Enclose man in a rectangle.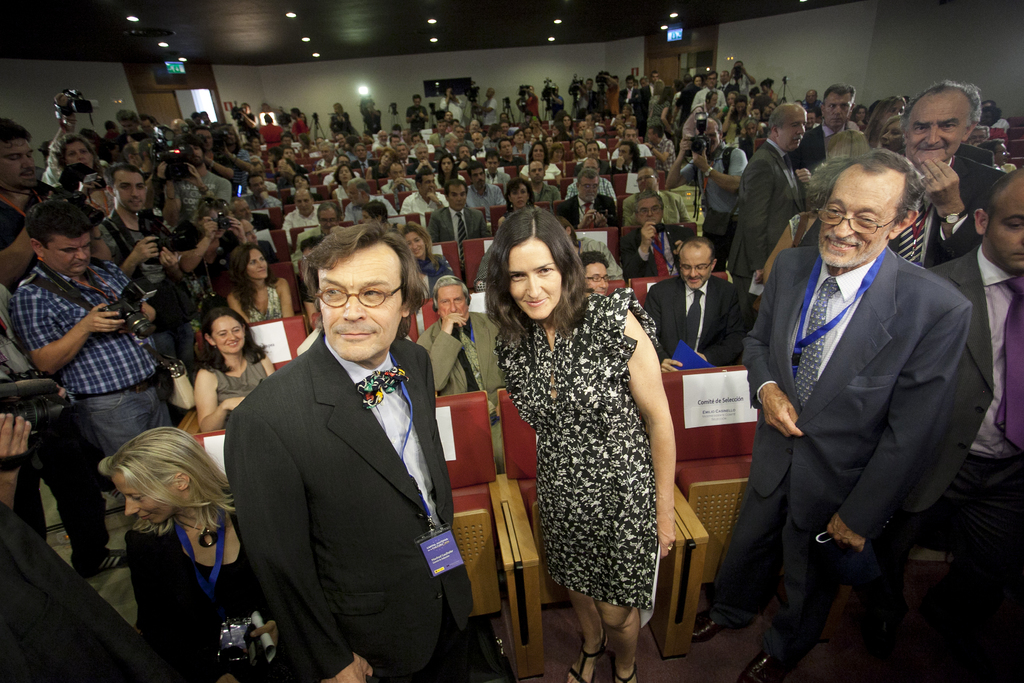
<region>571, 77, 597, 117</region>.
